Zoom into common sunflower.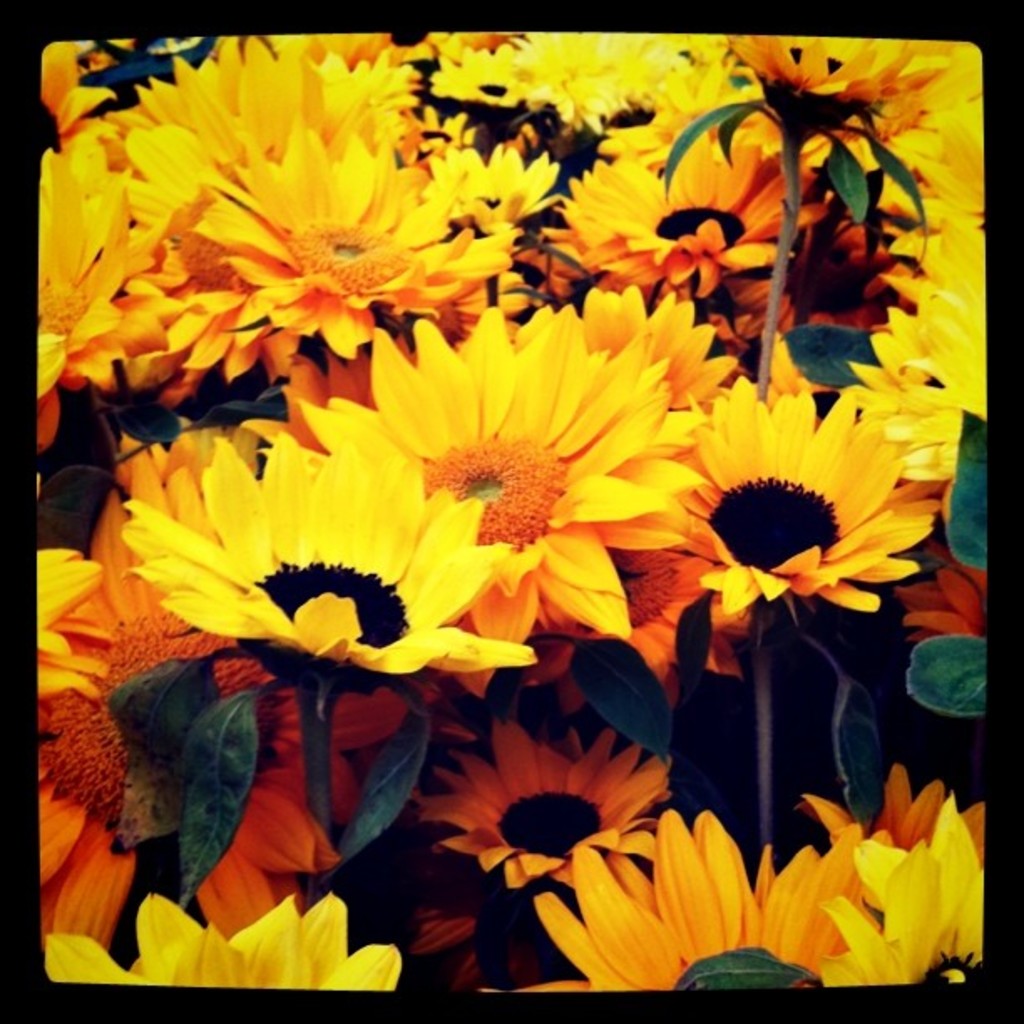
Zoom target: <bbox>333, 300, 676, 656</bbox>.
